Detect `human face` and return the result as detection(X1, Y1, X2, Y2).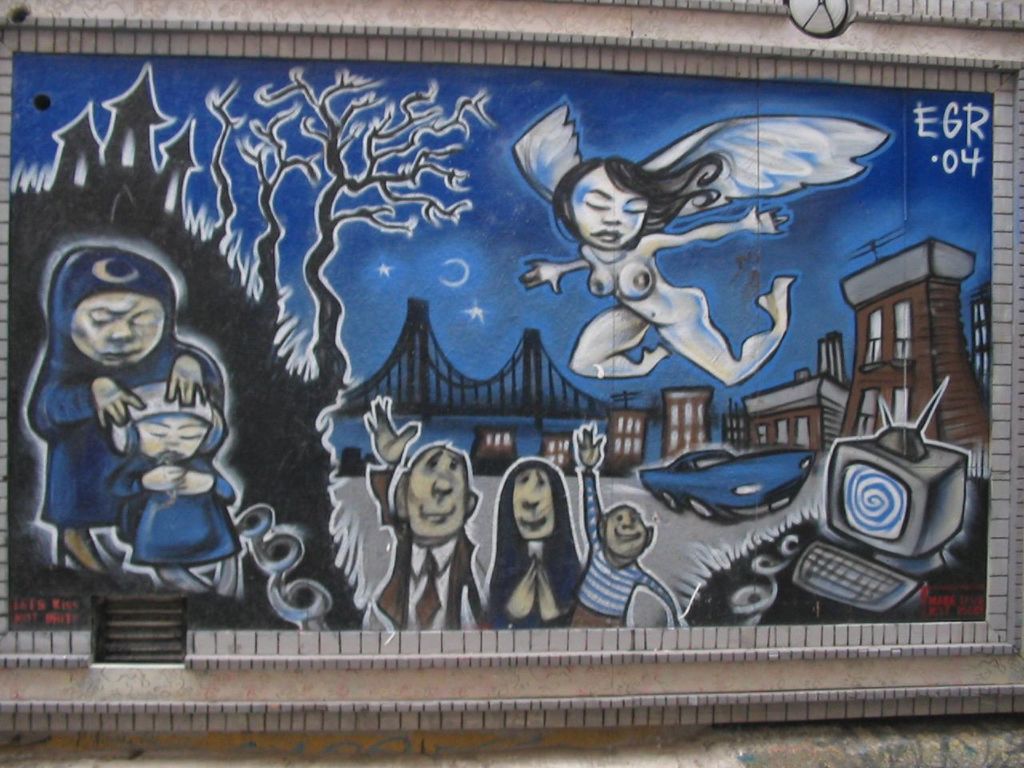
detection(567, 166, 647, 250).
